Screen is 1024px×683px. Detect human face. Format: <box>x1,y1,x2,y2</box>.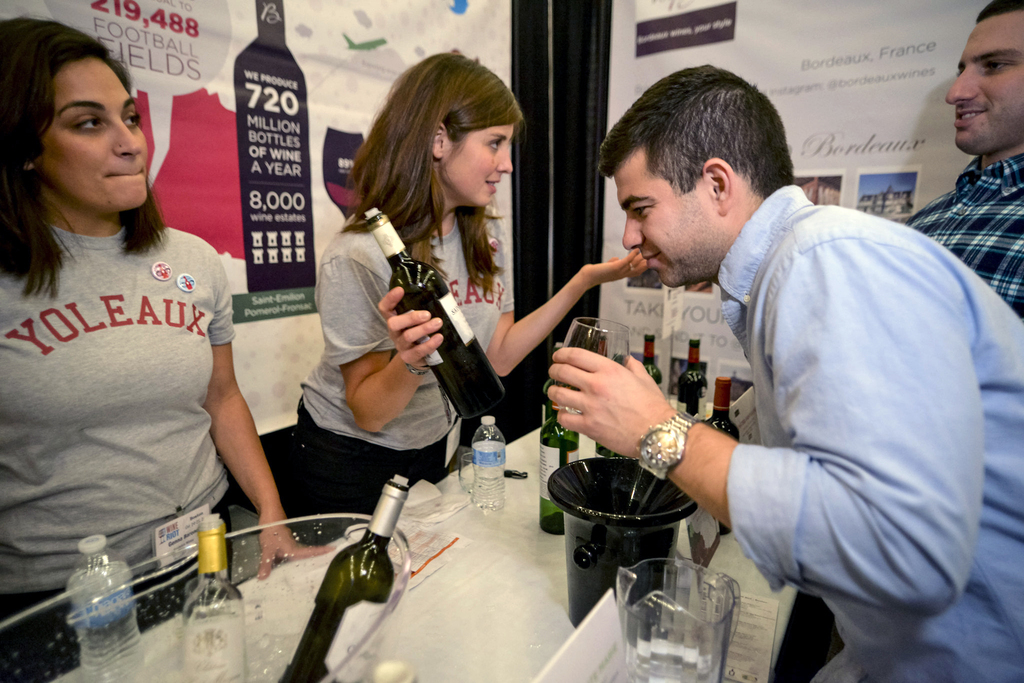
<box>444,120,515,212</box>.
